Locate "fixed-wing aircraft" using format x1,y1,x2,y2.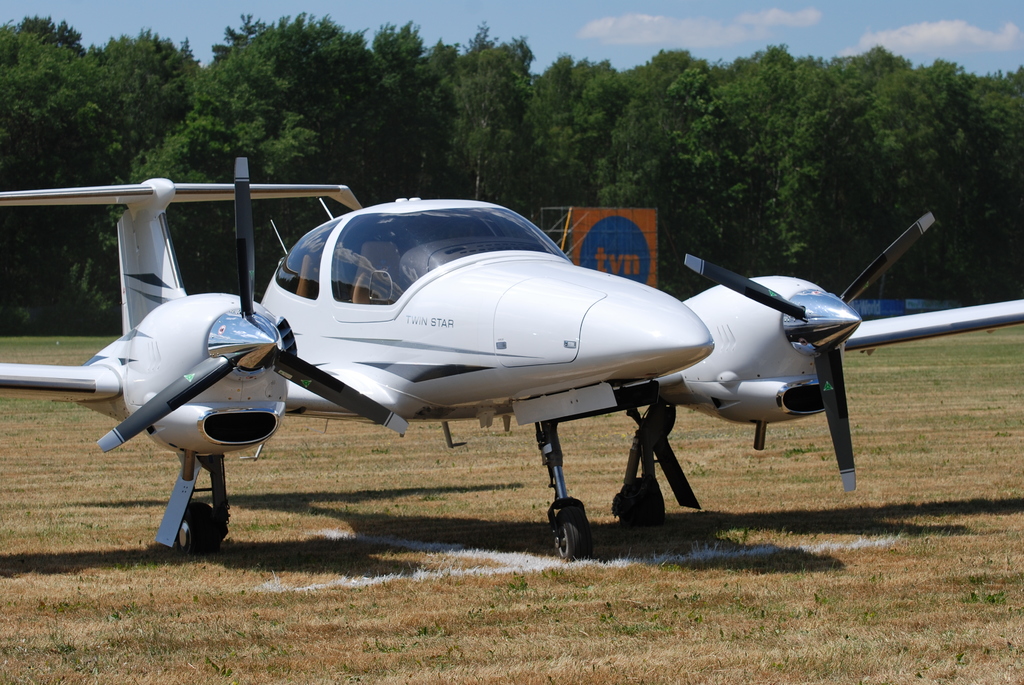
0,152,1023,562.
